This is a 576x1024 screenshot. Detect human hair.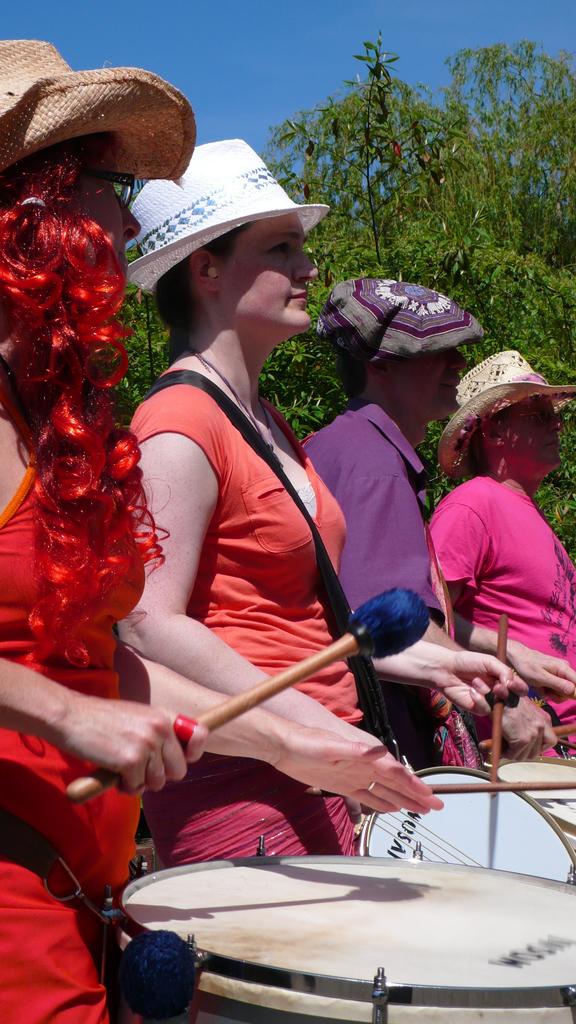
x1=461, y1=409, x2=515, y2=477.
